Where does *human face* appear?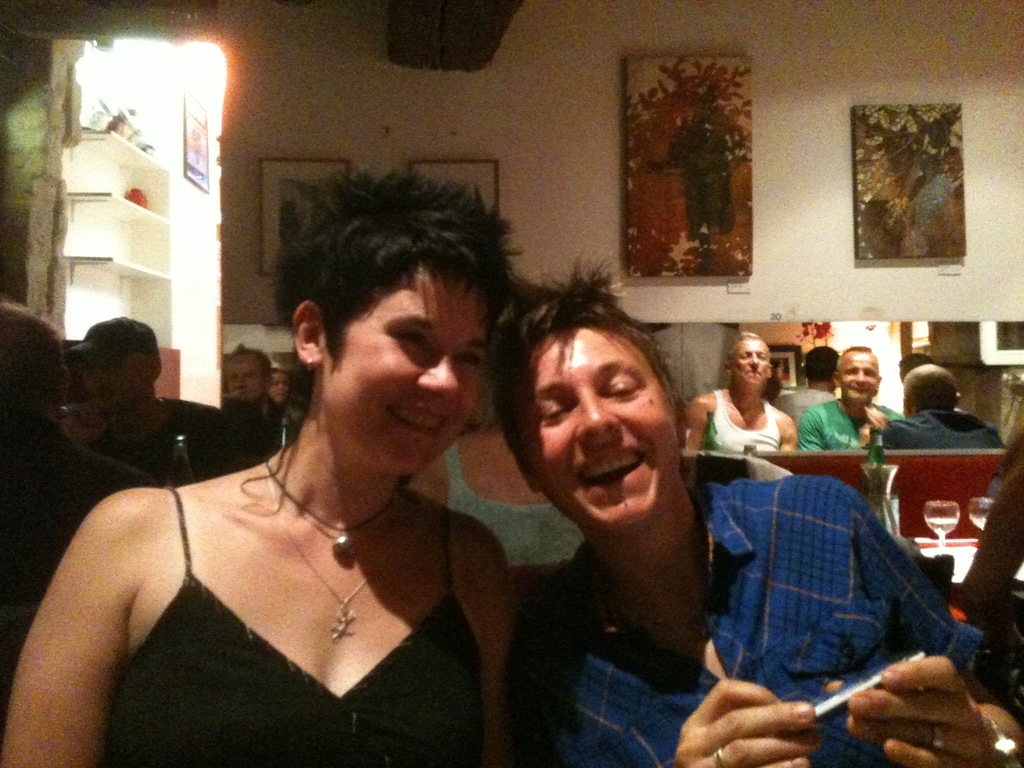
Appears at [271, 369, 289, 403].
